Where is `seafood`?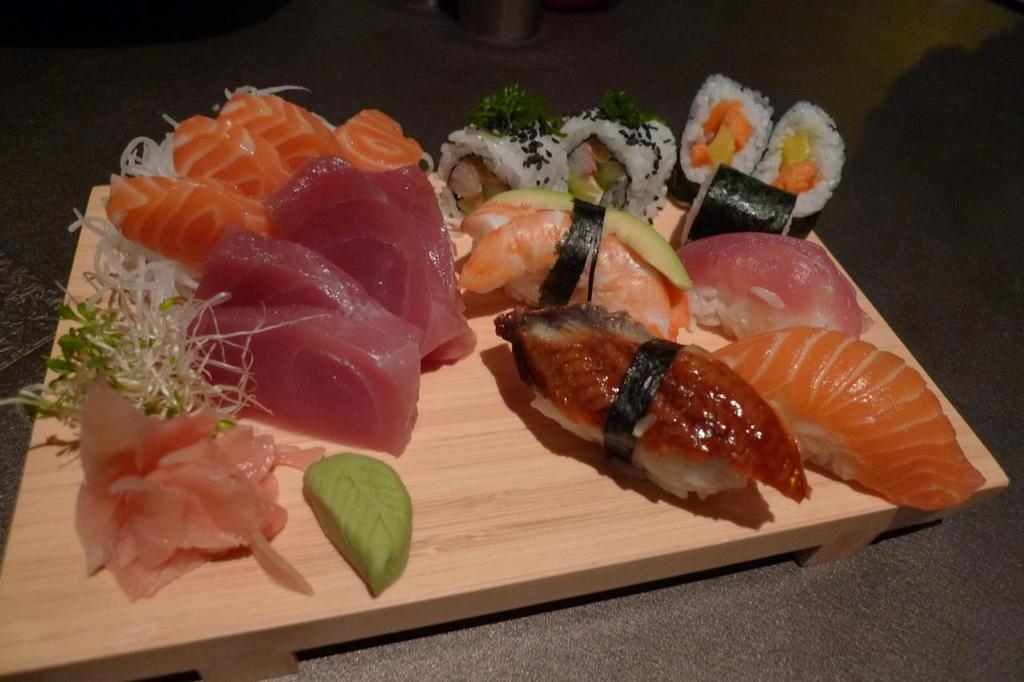
675, 162, 797, 243.
